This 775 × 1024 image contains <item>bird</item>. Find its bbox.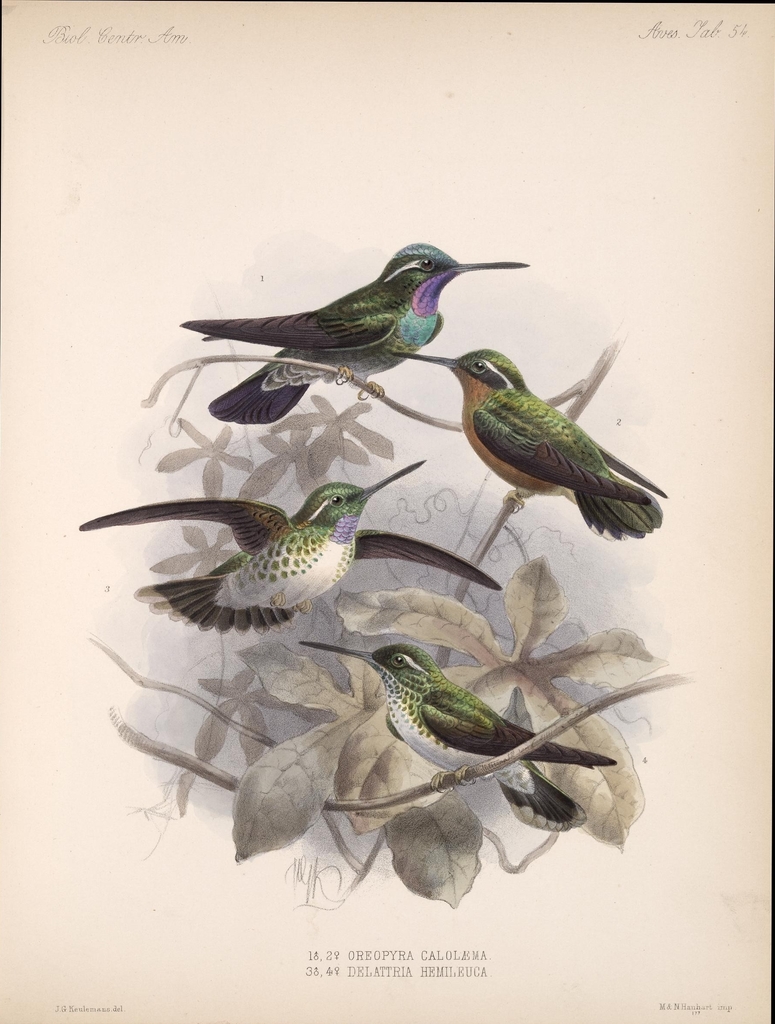
289,640,611,825.
